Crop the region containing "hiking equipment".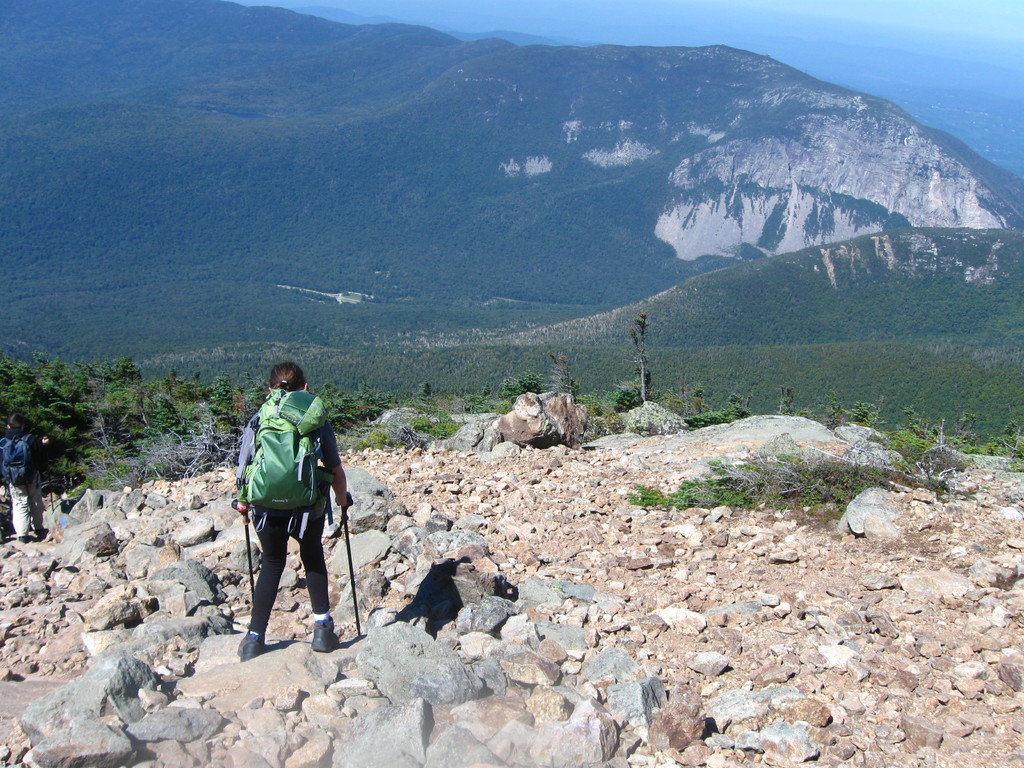
Crop region: crop(47, 438, 54, 513).
